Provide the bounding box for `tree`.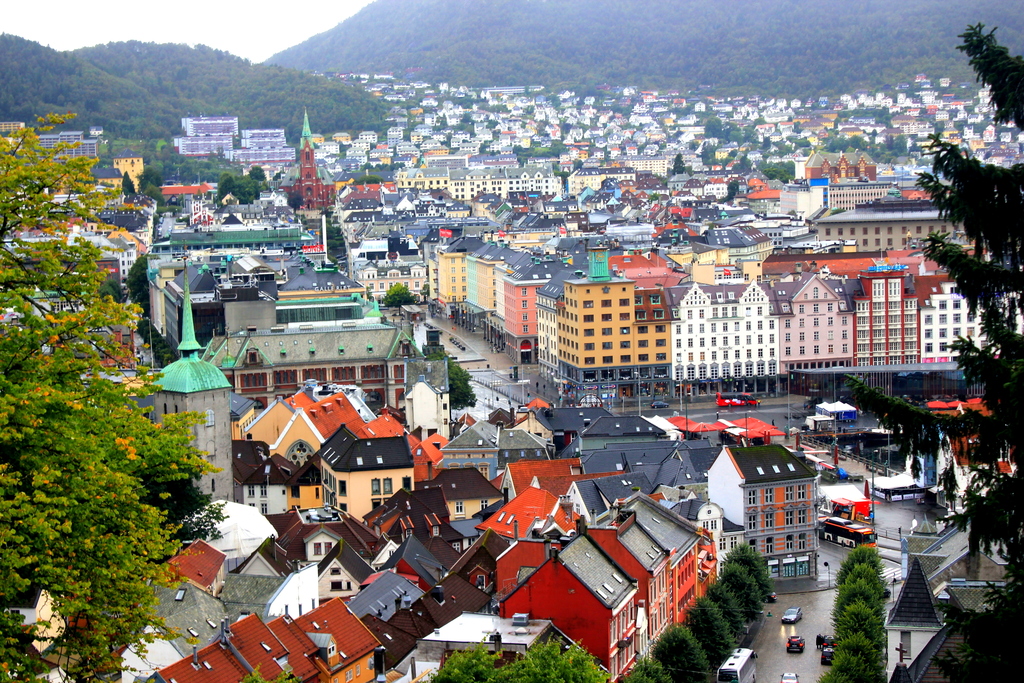
(436,130,459,150).
